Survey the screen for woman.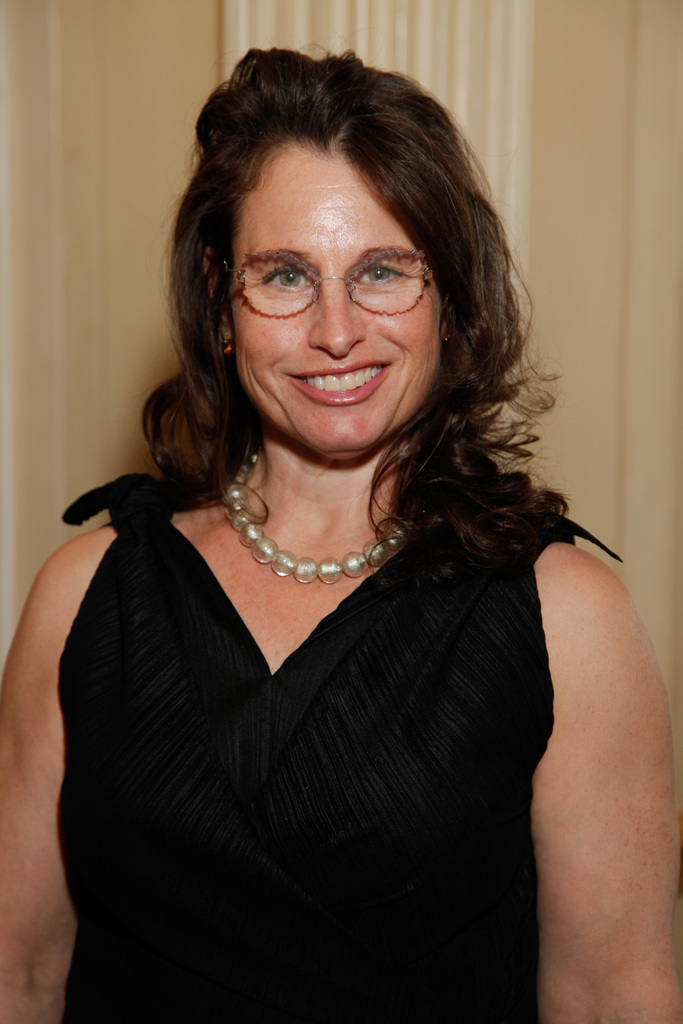
Survey found: rect(10, 75, 649, 1023).
